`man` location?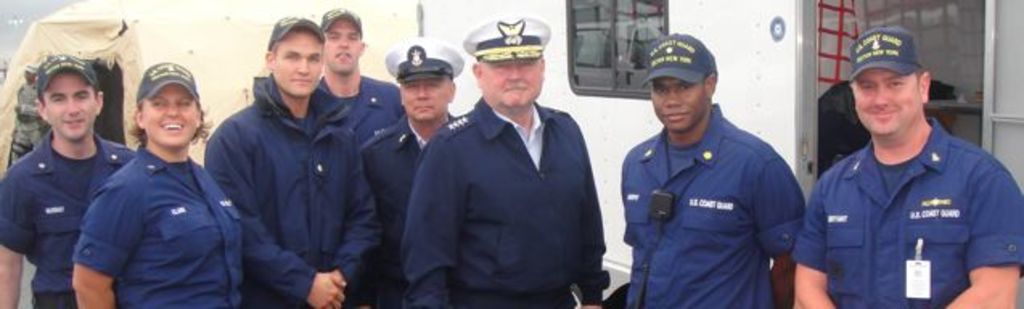
[x1=204, y1=16, x2=387, y2=307]
